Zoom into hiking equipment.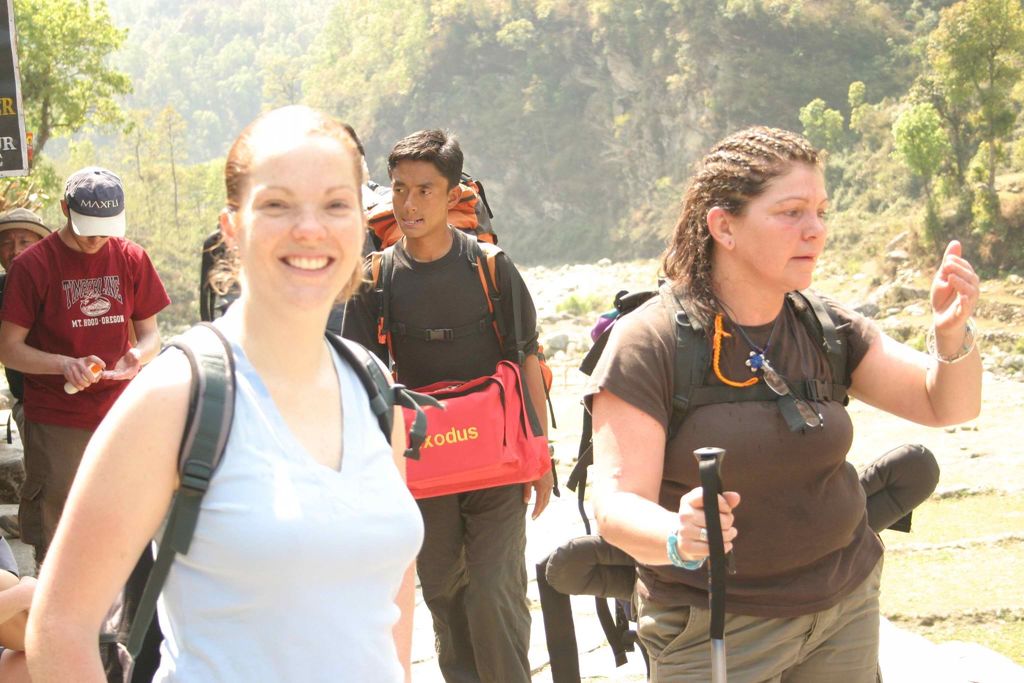
Zoom target: [692, 447, 728, 682].
